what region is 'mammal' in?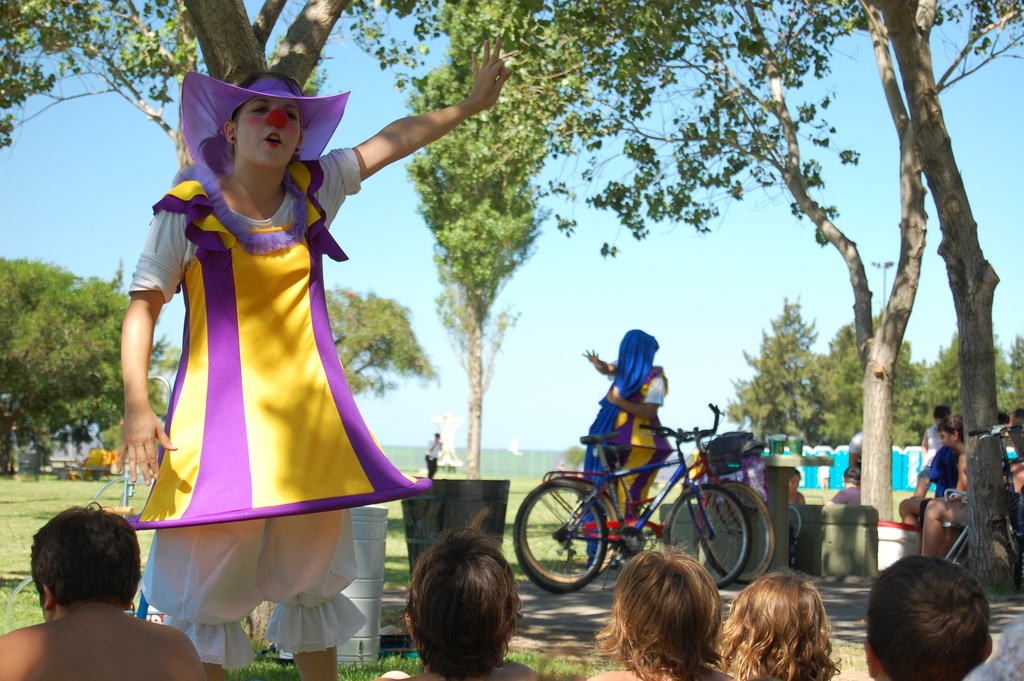
locate(0, 494, 221, 680).
